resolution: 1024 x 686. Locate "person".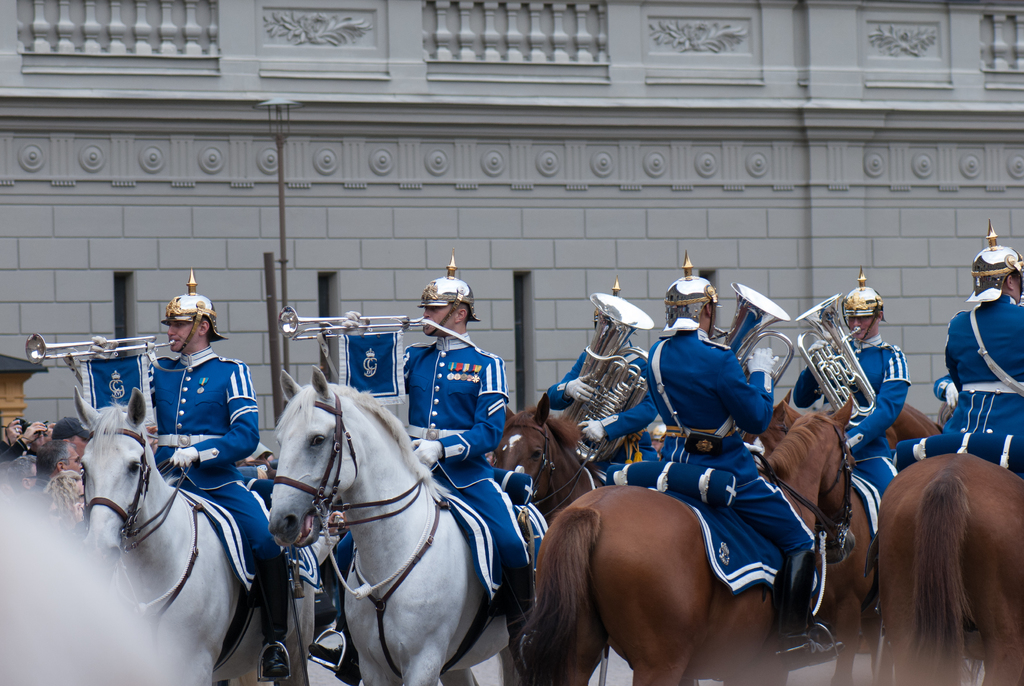
{"left": 148, "top": 276, "right": 287, "bottom": 678}.
